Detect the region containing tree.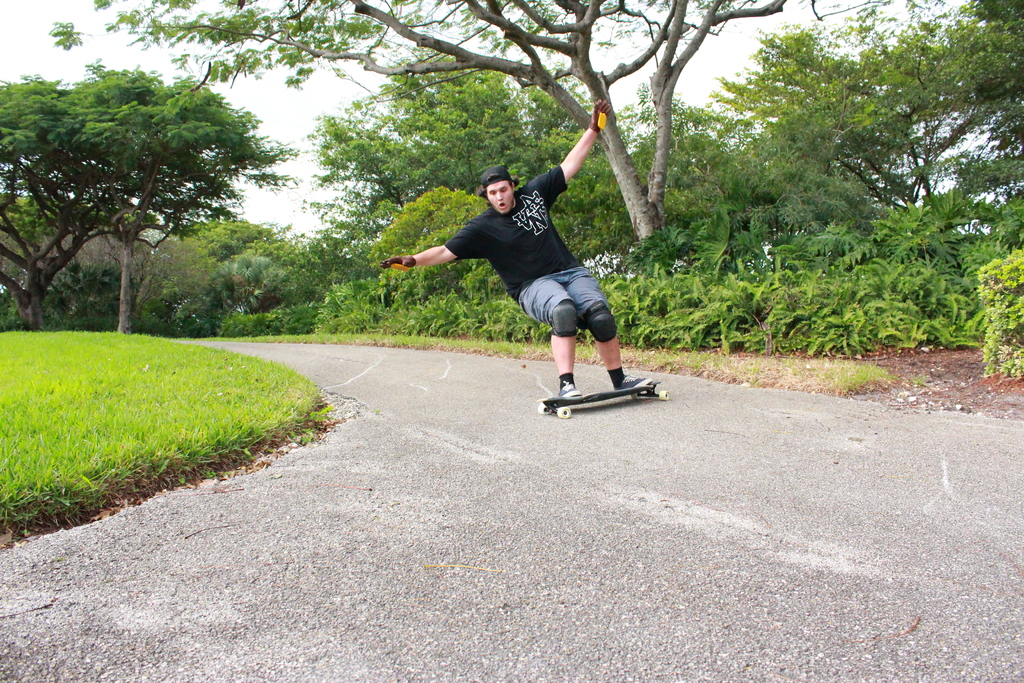
l=42, t=0, r=906, b=242.
